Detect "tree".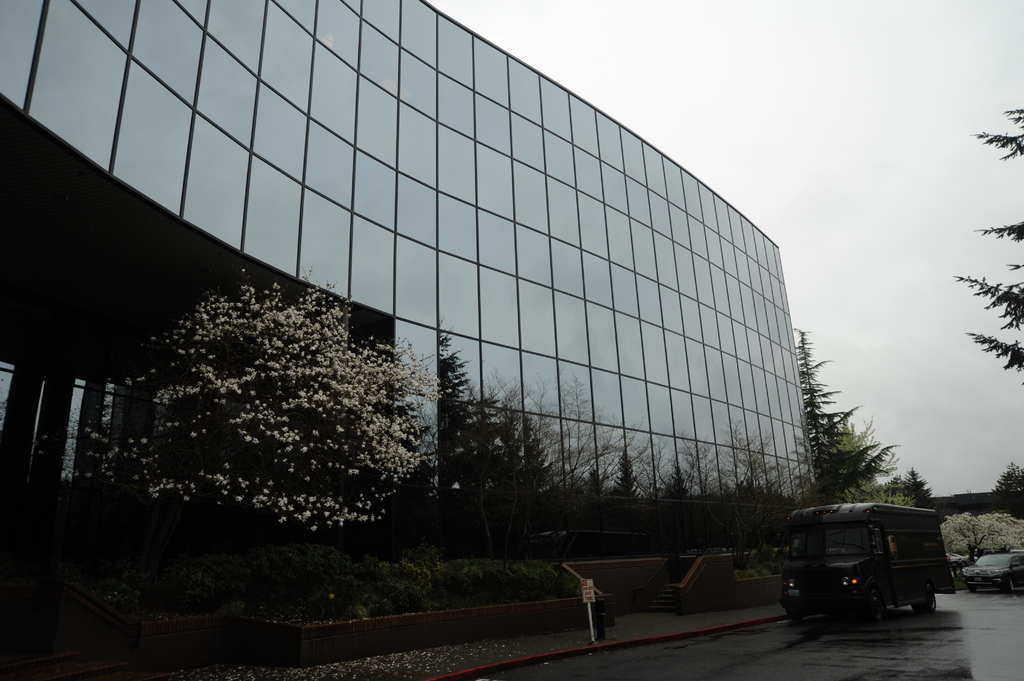
Detected at region(984, 457, 1023, 517).
